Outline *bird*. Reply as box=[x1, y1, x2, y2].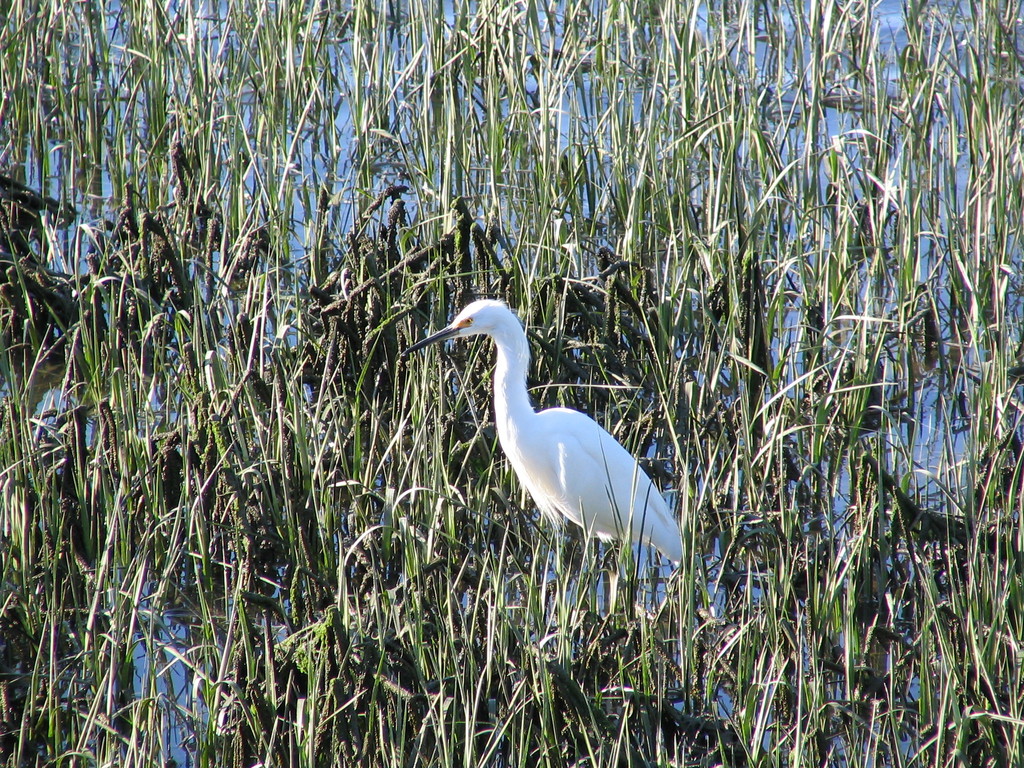
box=[415, 296, 692, 579].
